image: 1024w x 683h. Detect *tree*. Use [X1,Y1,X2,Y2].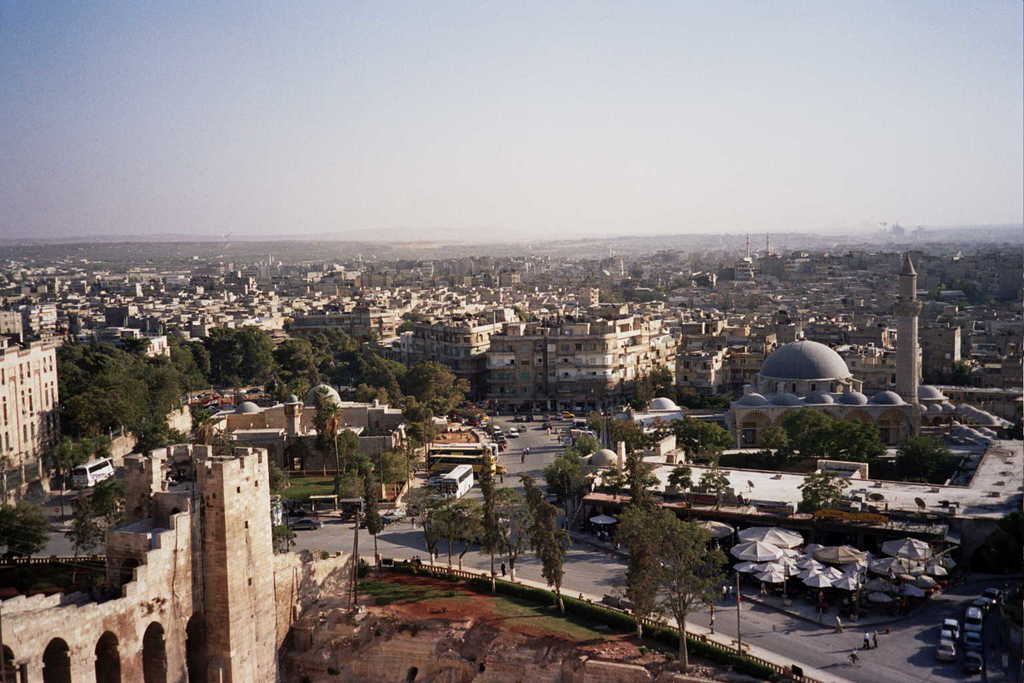
[575,432,601,456].
